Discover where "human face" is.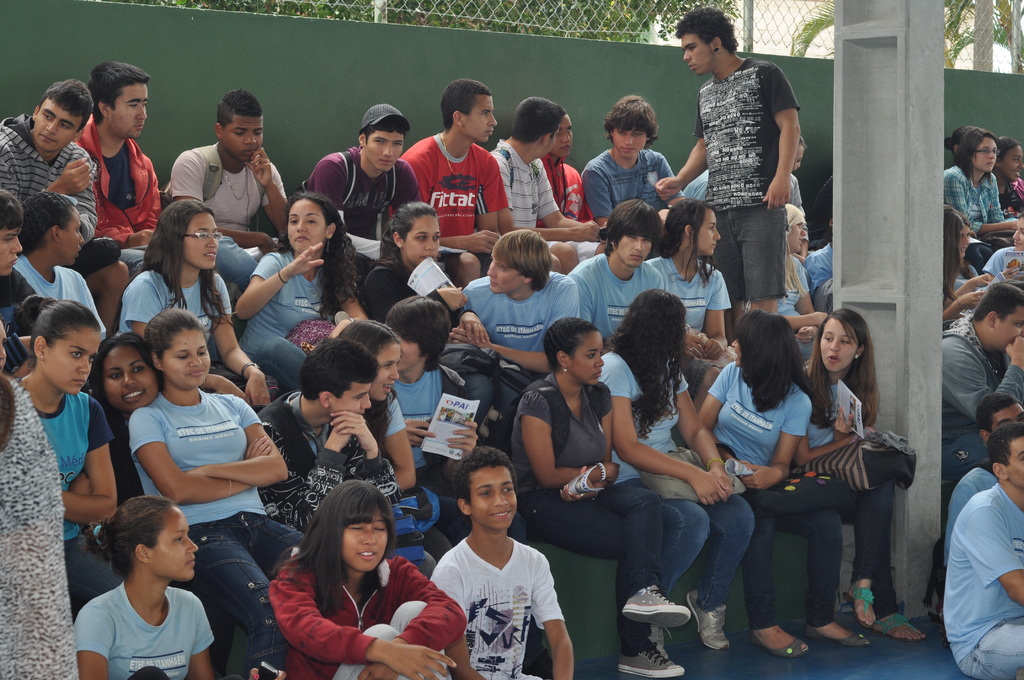
Discovered at {"left": 157, "top": 506, "right": 194, "bottom": 583}.
